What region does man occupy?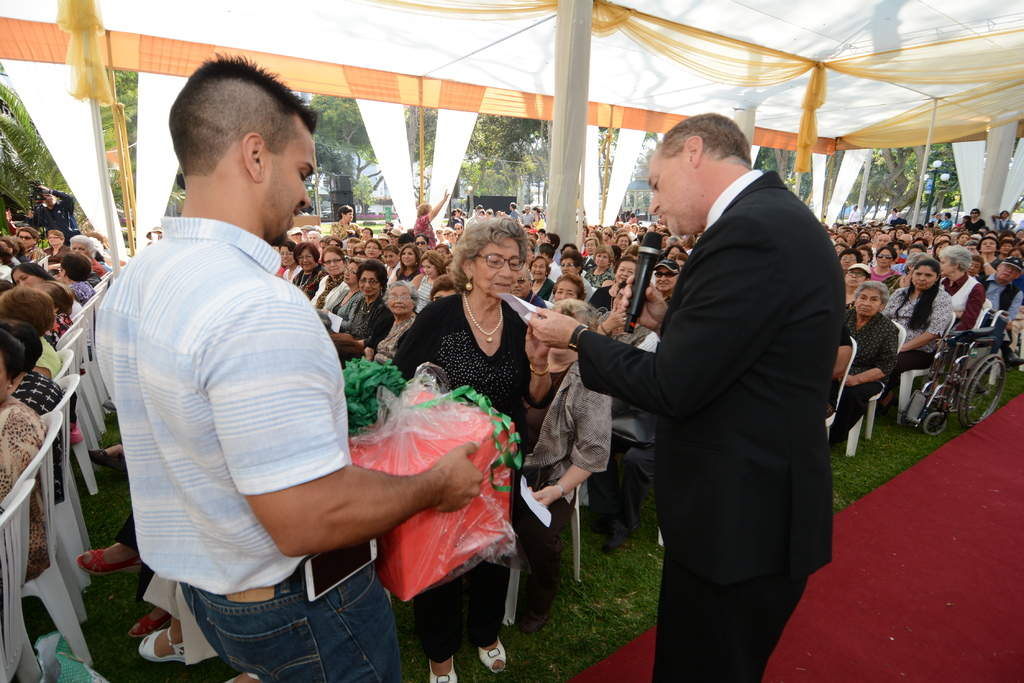
(651,259,680,306).
